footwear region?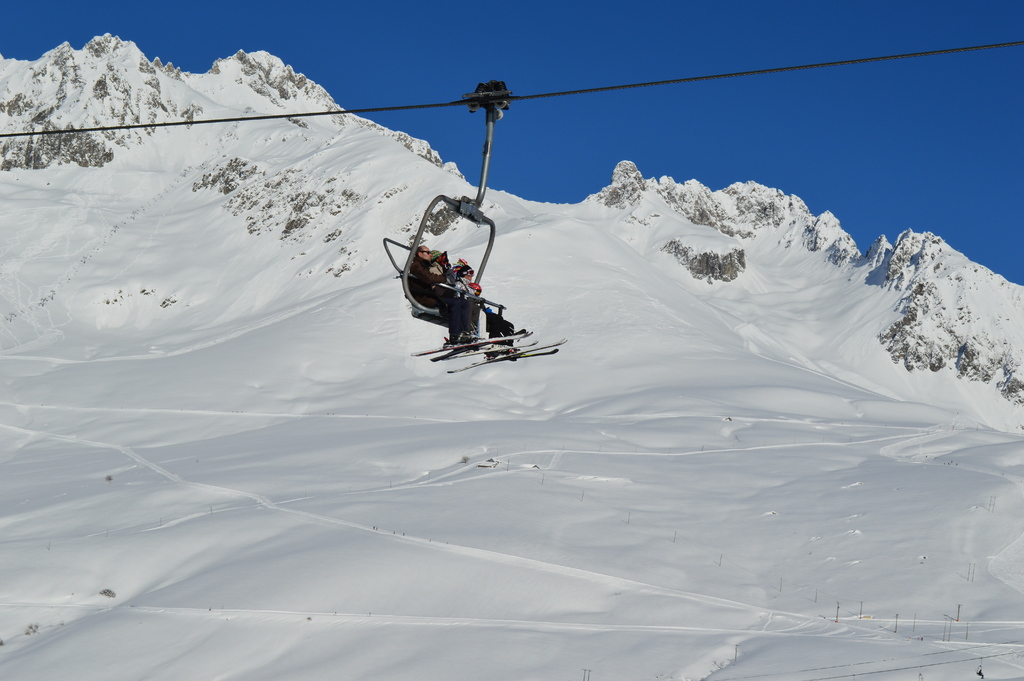
Rect(486, 347, 508, 358)
